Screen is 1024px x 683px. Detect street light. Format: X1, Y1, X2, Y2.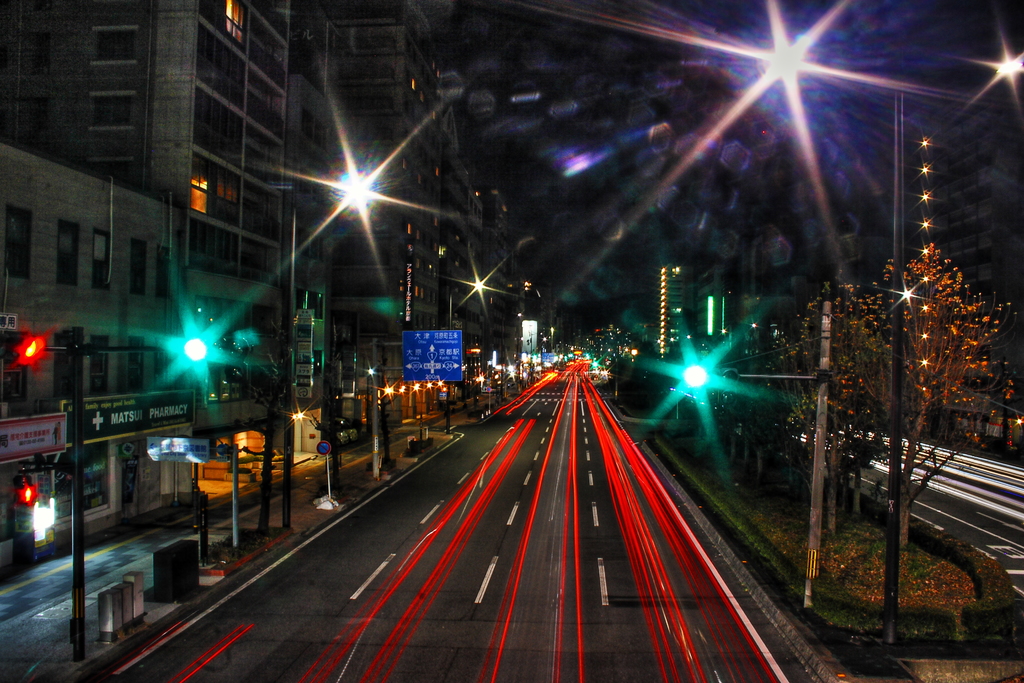
755, 8, 909, 650.
